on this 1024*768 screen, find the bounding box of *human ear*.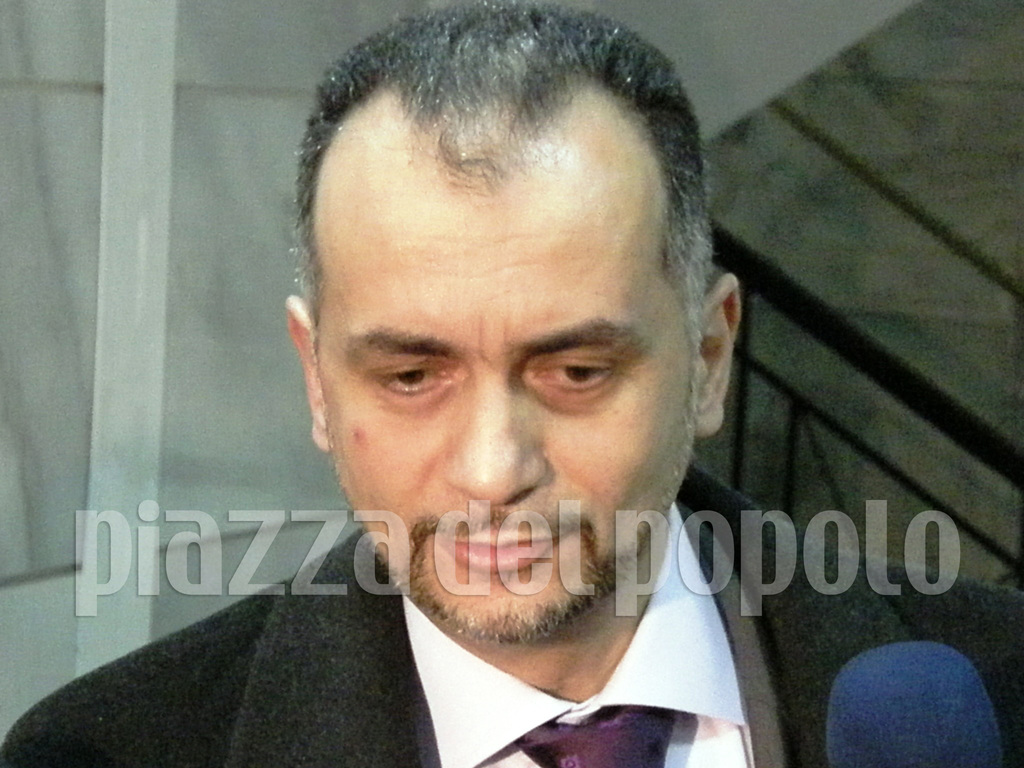
Bounding box: bbox(696, 270, 743, 440).
